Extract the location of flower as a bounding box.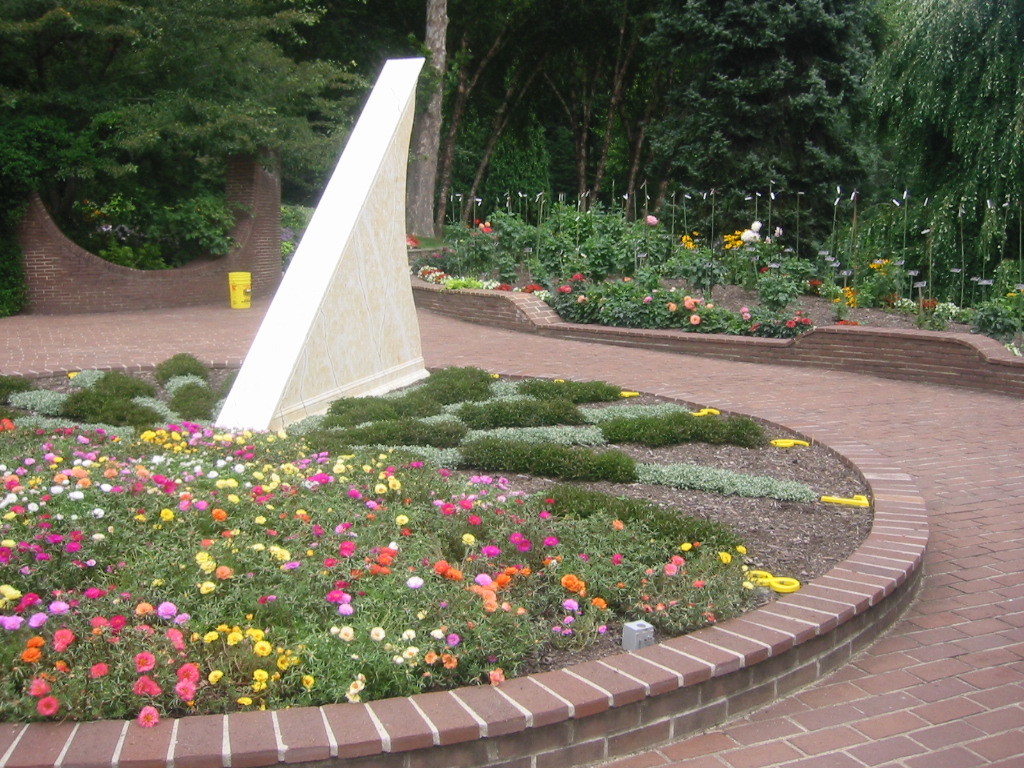
x1=442, y1=649, x2=453, y2=664.
